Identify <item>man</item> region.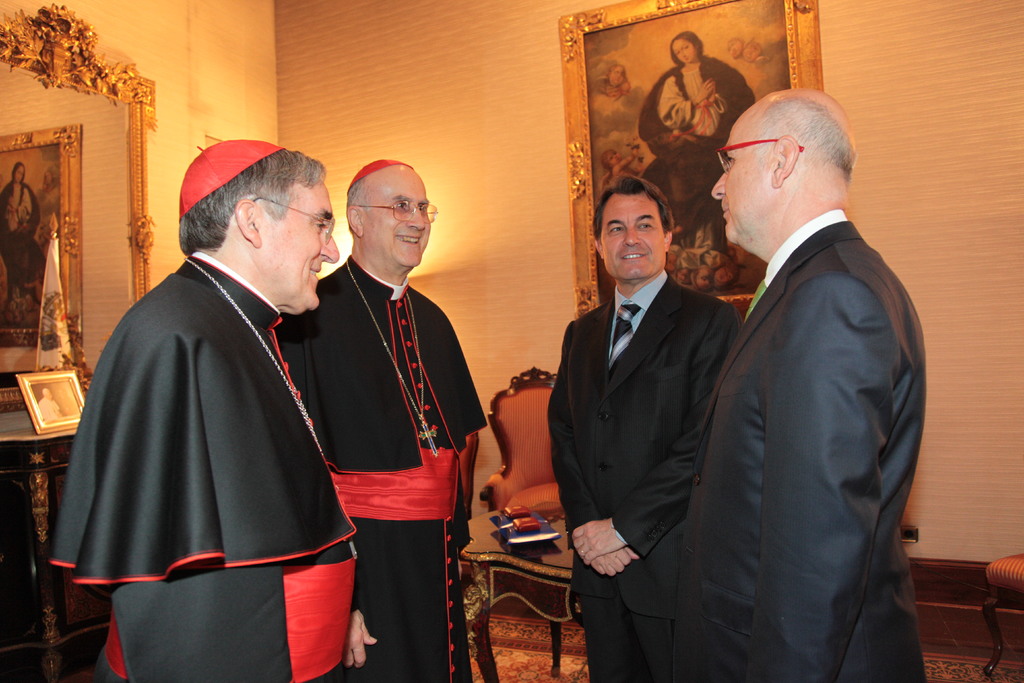
Region: 276, 158, 488, 682.
